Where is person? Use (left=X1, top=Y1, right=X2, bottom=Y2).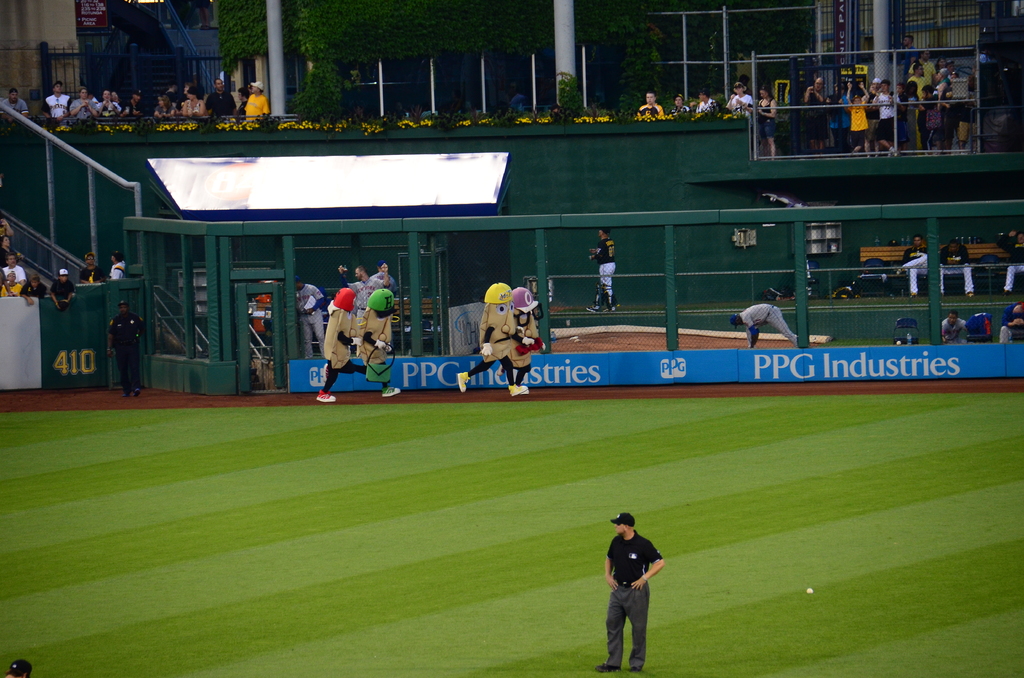
(left=0, top=232, right=11, bottom=250).
